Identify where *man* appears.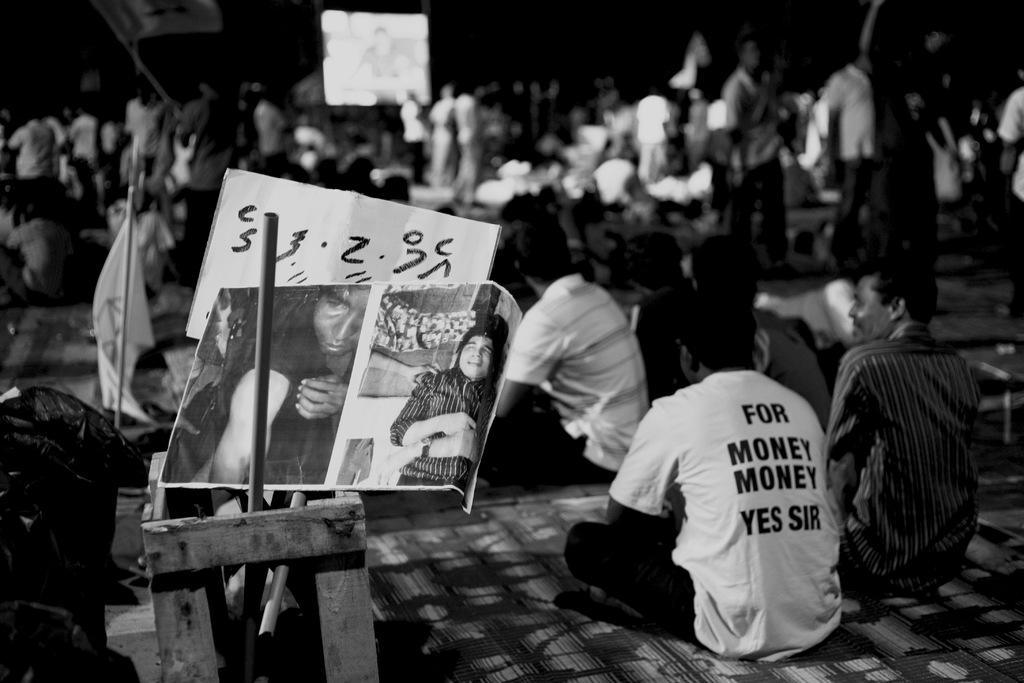
Appears at bbox=[822, 254, 995, 629].
